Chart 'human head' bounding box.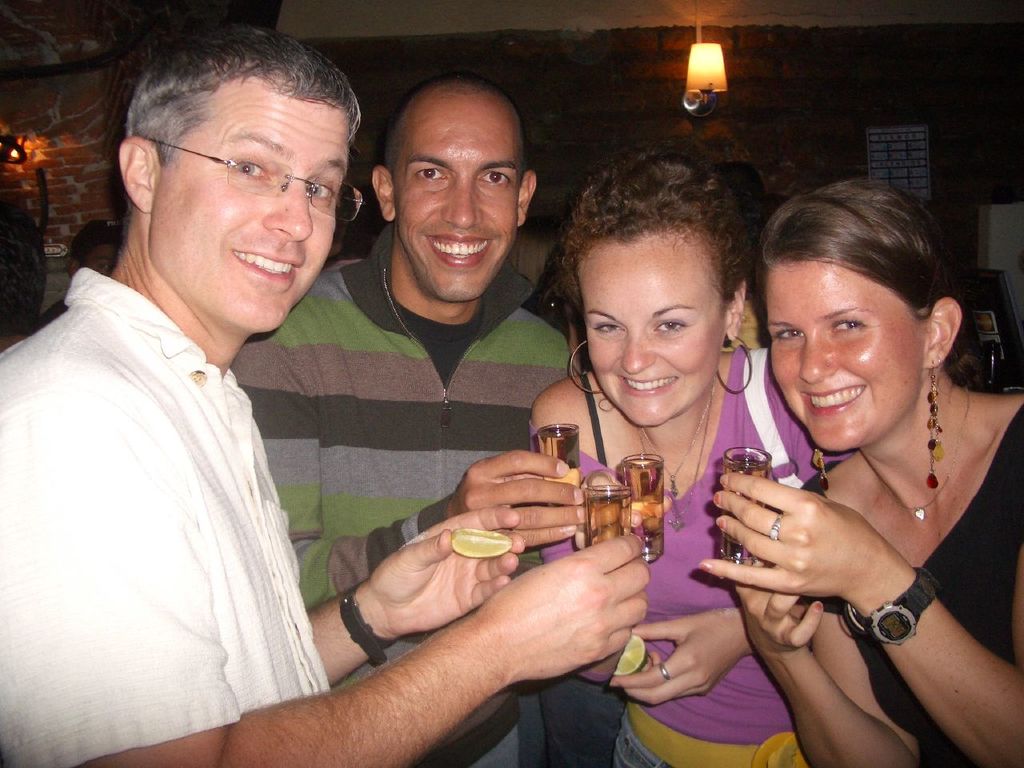
Charted: bbox=(739, 166, 970, 442).
